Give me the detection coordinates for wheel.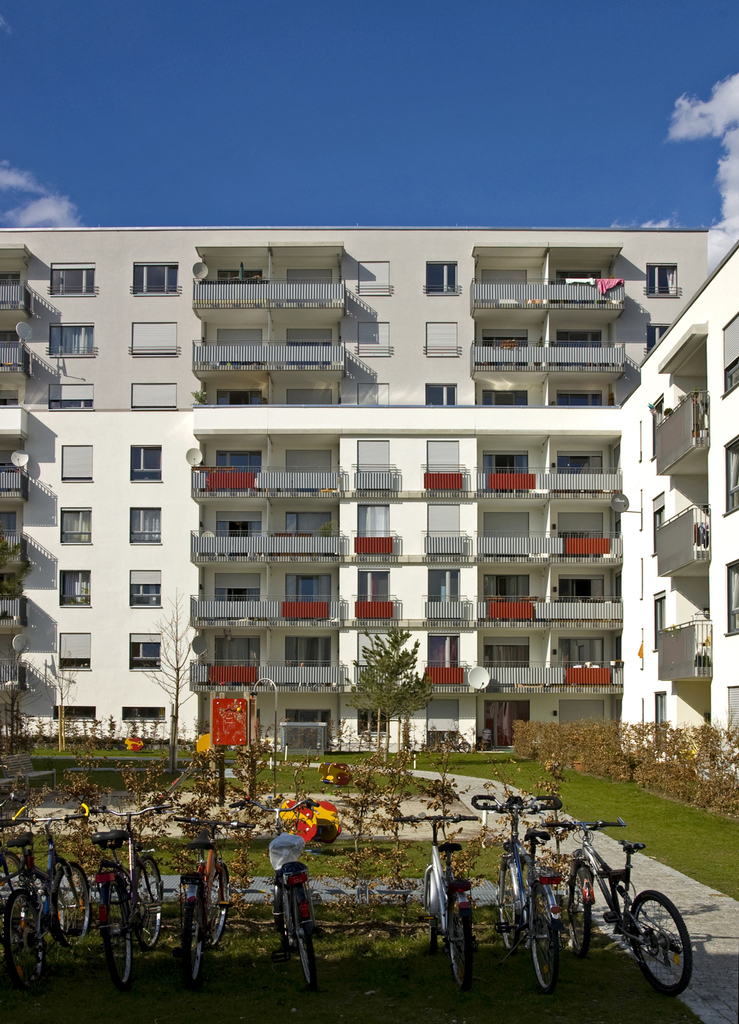
bbox=[201, 856, 232, 950].
